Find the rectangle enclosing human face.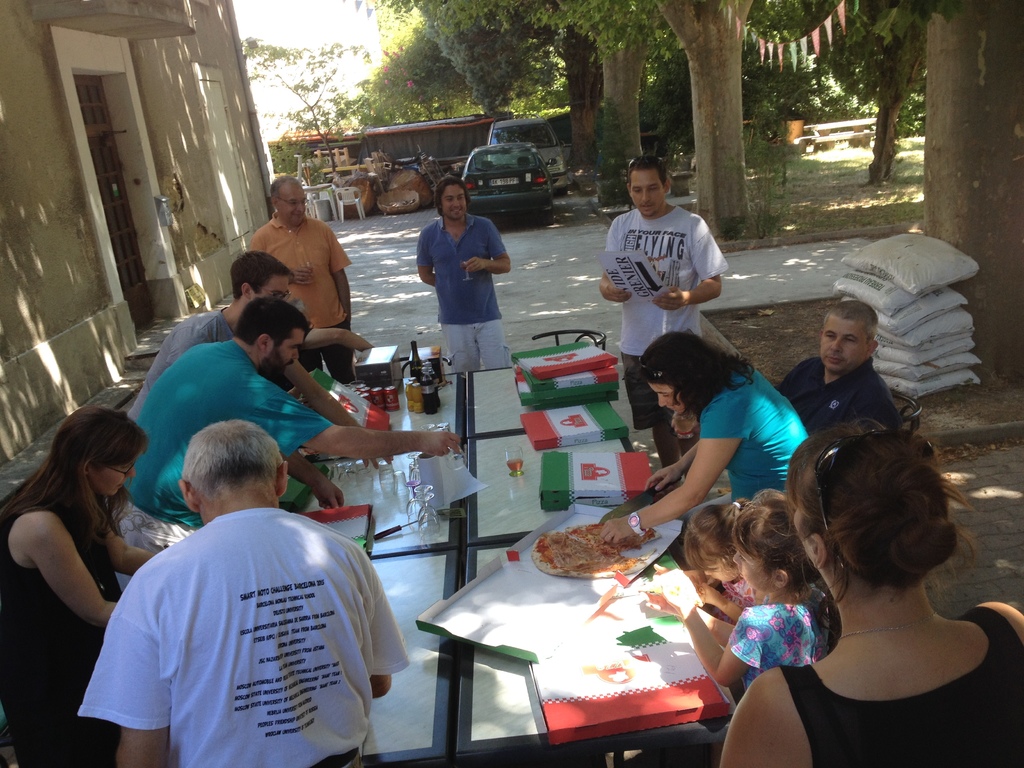
detection(274, 325, 310, 372).
